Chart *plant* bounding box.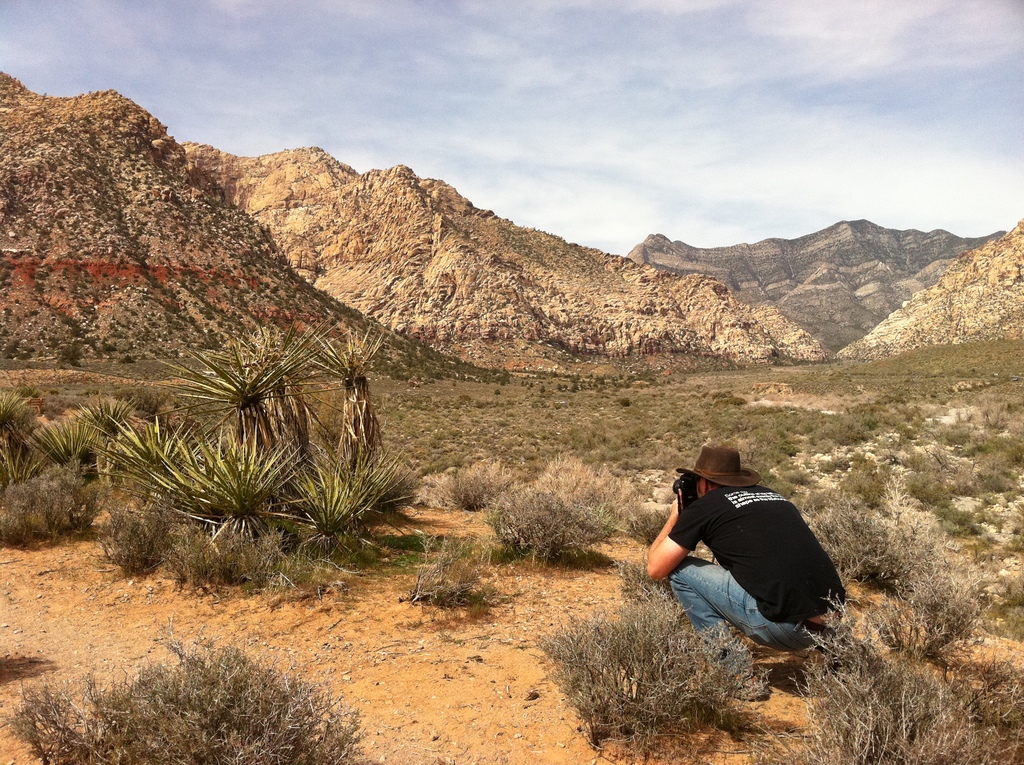
Charted: [left=0, top=620, right=371, bottom=764].
